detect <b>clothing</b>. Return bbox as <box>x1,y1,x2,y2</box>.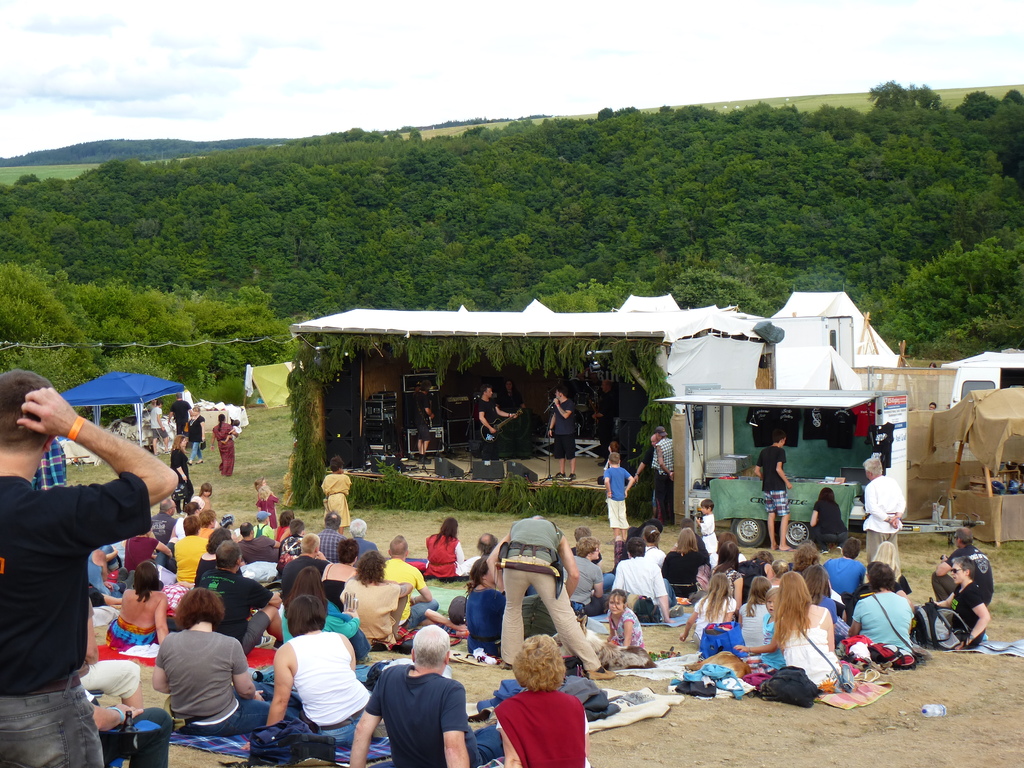
<box>563,557,609,615</box>.
